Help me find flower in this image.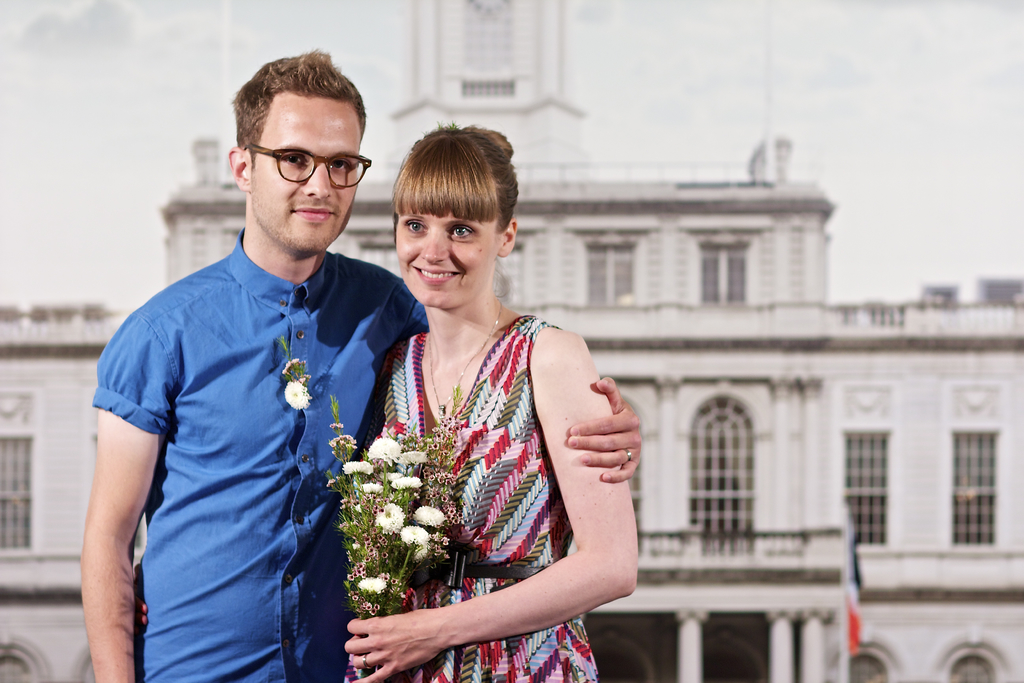
Found it: pyautogui.locateOnScreen(399, 446, 428, 466).
